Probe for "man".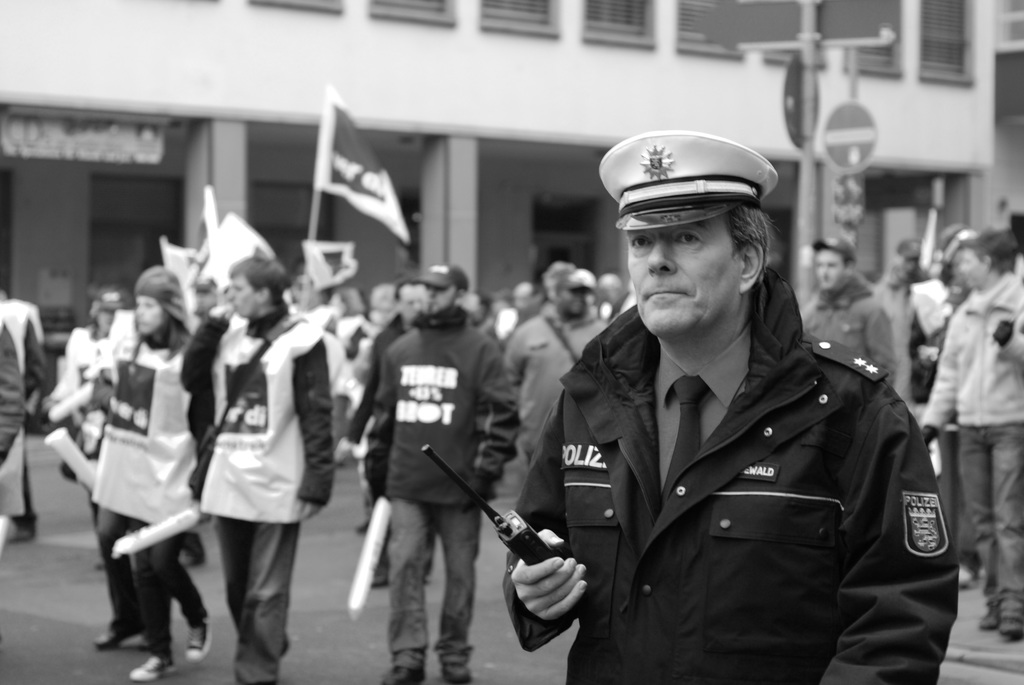
Probe result: bbox=[177, 260, 332, 684].
